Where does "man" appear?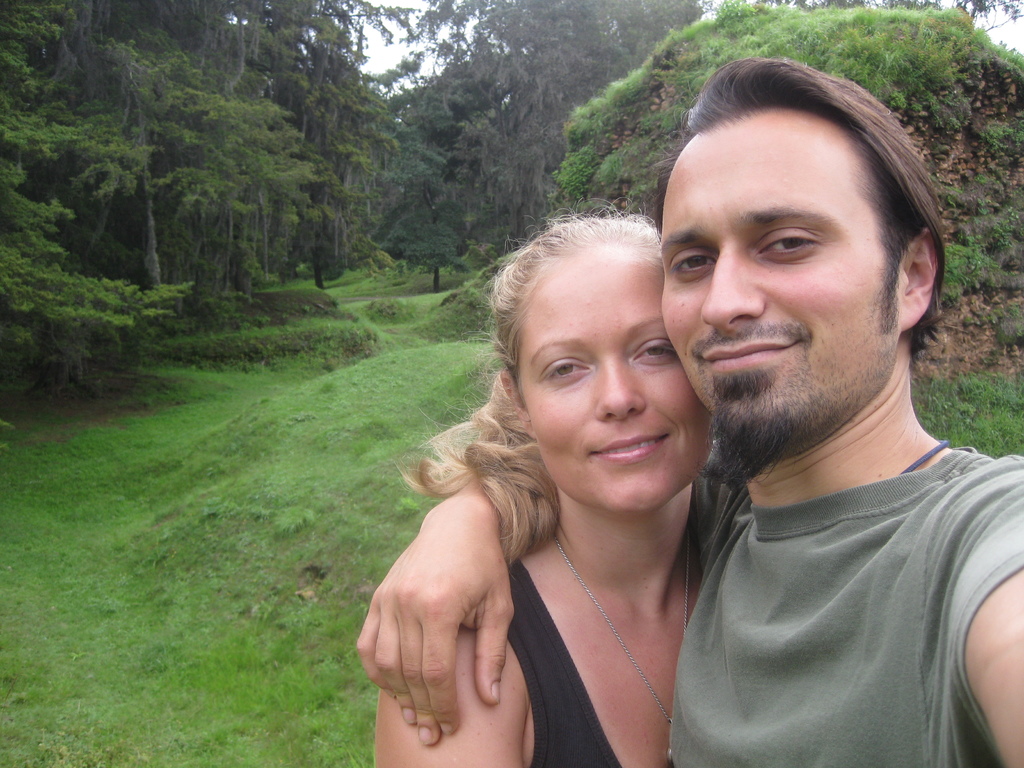
Appears at <box>355,56,1023,767</box>.
